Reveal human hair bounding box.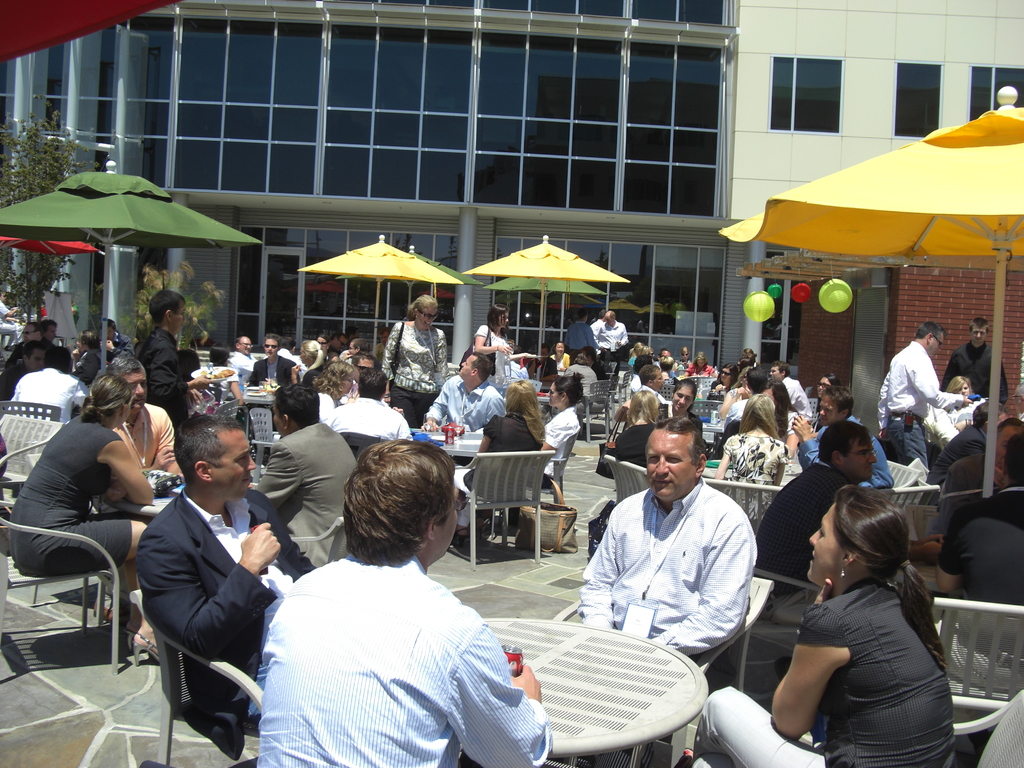
Revealed: l=106, t=356, r=144, b=378.
